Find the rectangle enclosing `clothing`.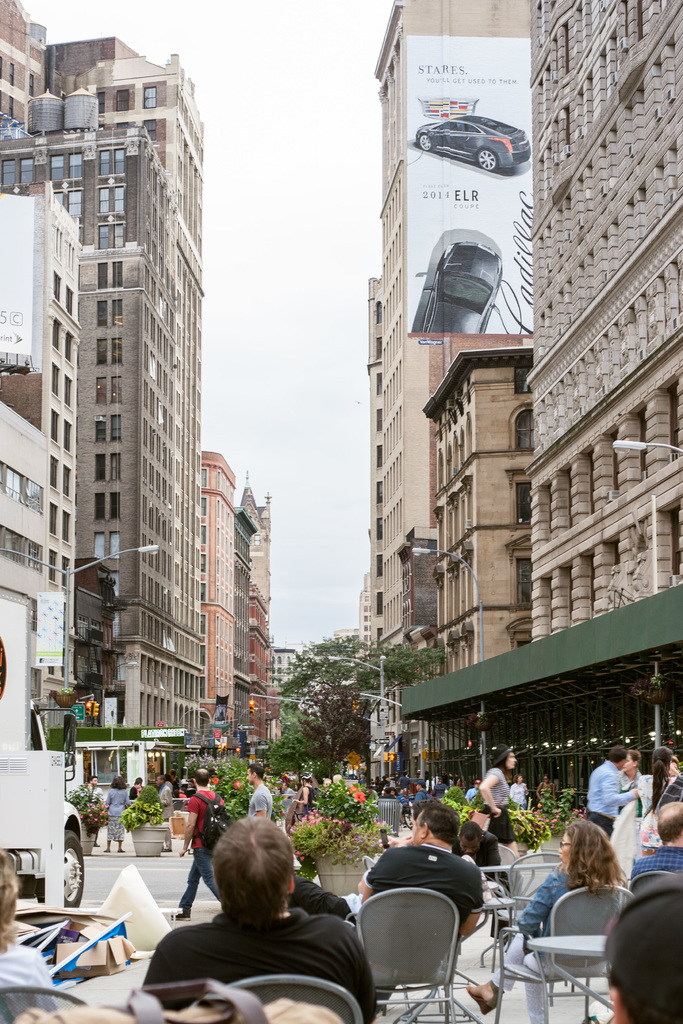
locate(176, 783, 230, 911).
